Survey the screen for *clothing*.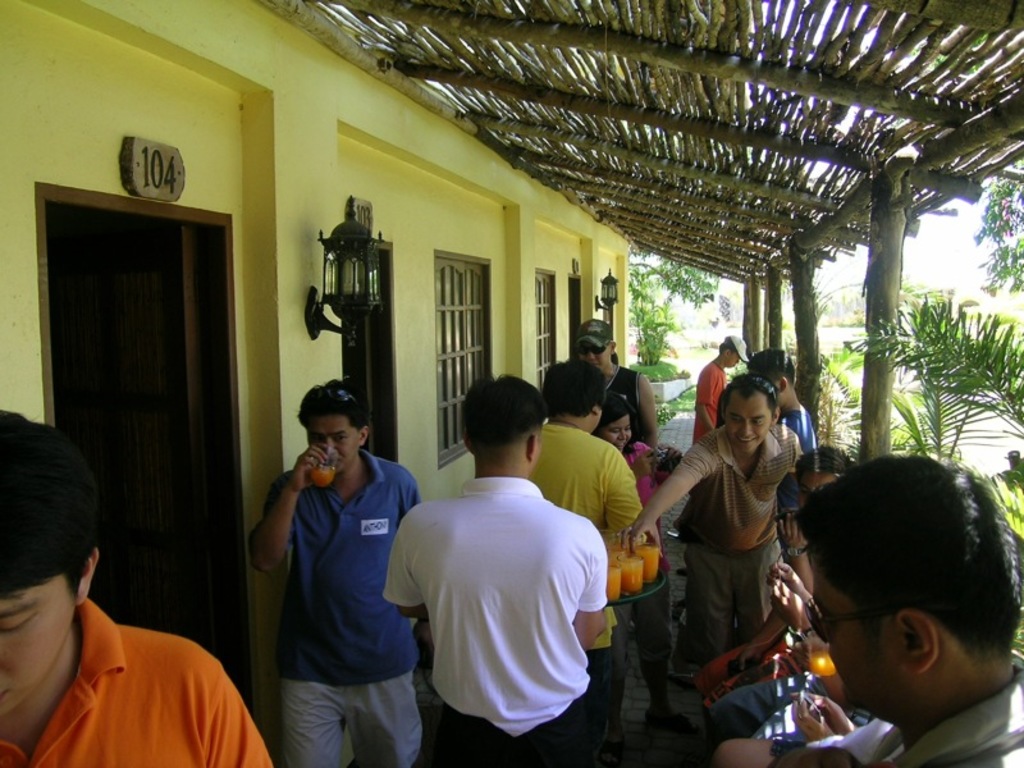
Survey found: [x1=845, y1=677, x2=1023, y2=767].
